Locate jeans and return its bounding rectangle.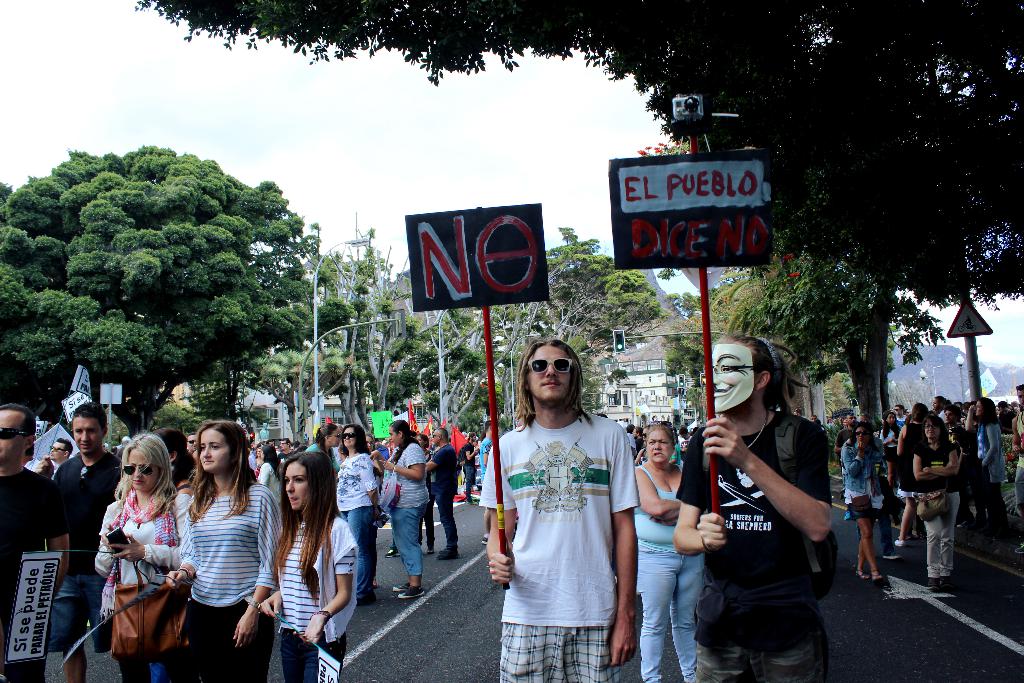
[626,548,709,680].
